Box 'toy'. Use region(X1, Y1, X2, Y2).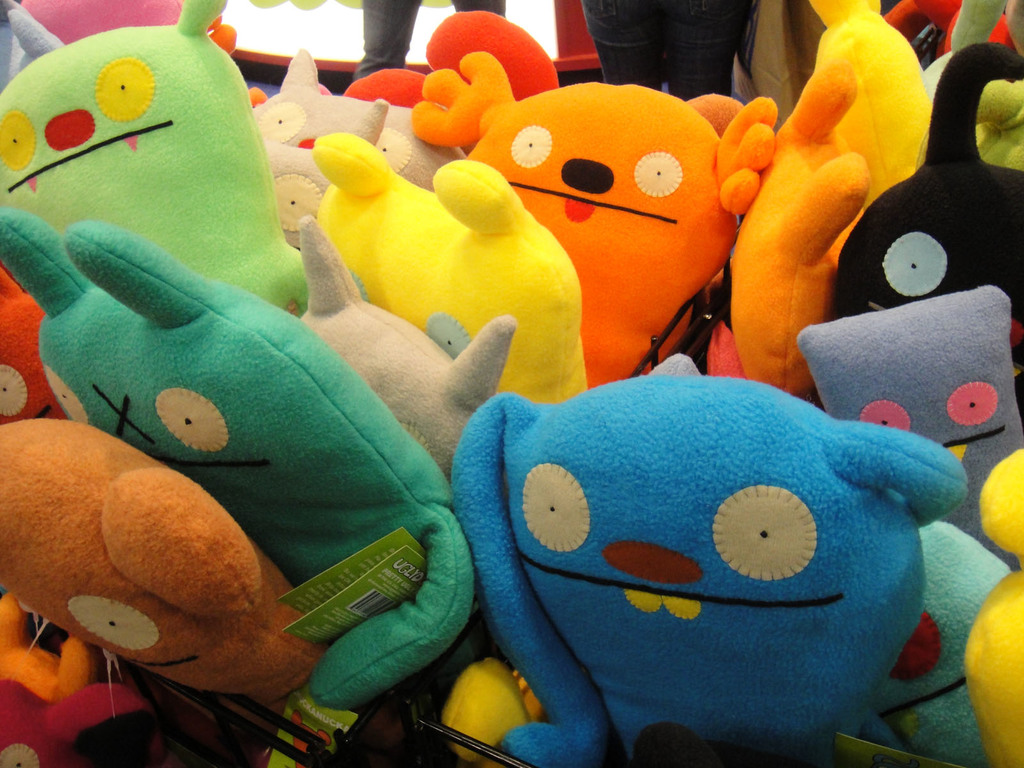
region(802, 277, 1023, 575).
